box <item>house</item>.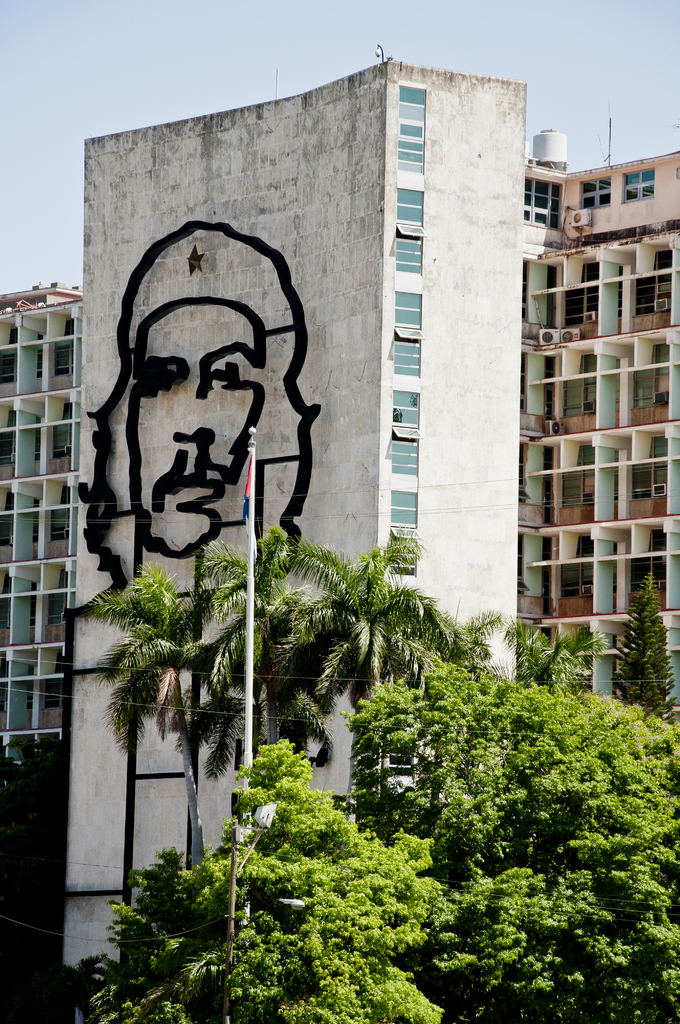
x1=0, y1=55, x2=679, y2=1023.
